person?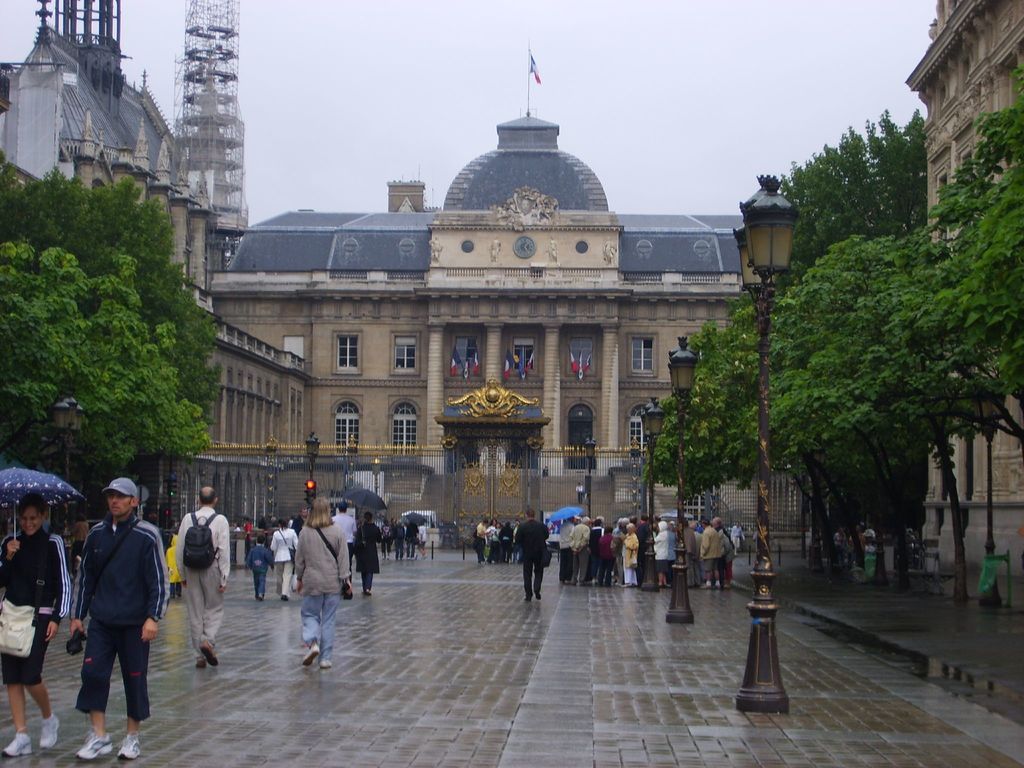
bbox(171, 485, 232, 671)
